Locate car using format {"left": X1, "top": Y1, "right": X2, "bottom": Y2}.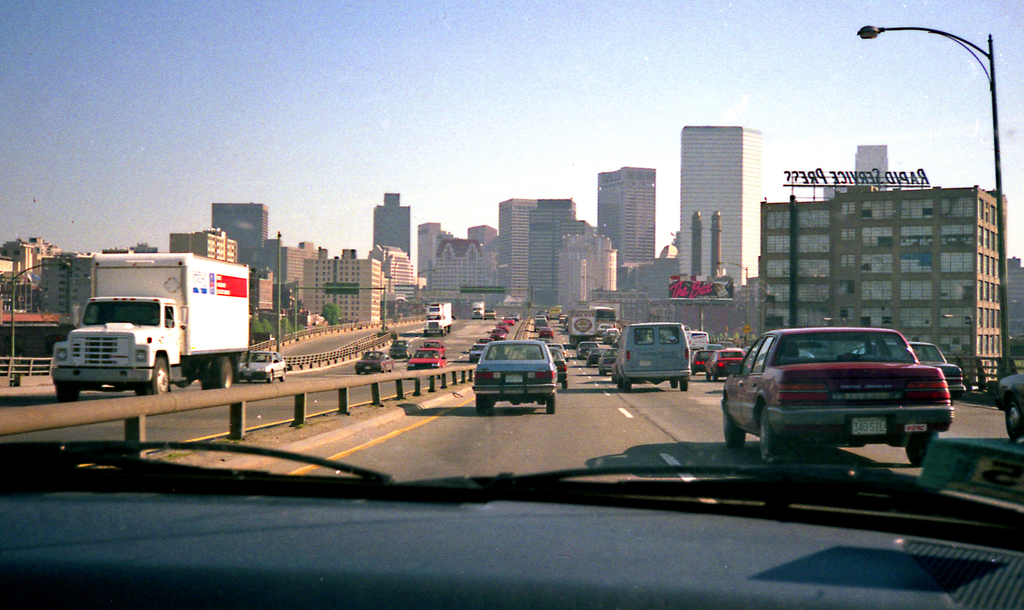
{"left": 353, "top": 349, "right": 396, "bottom": 374}.
